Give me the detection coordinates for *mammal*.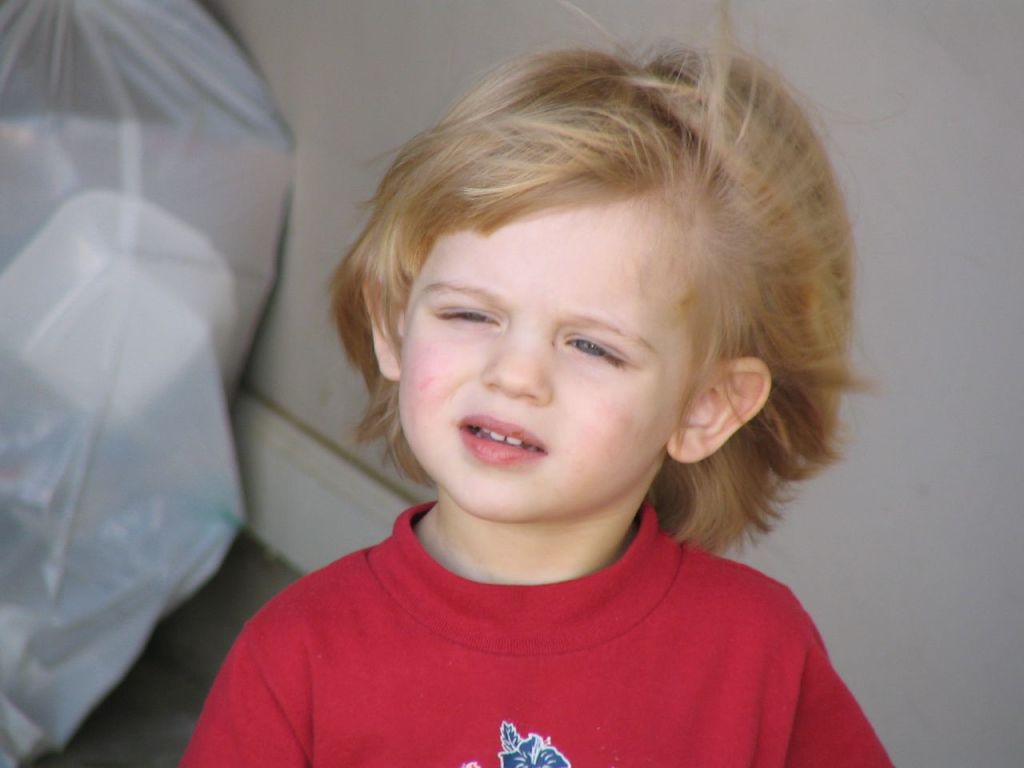
detection(134, 0, 952, 767).
